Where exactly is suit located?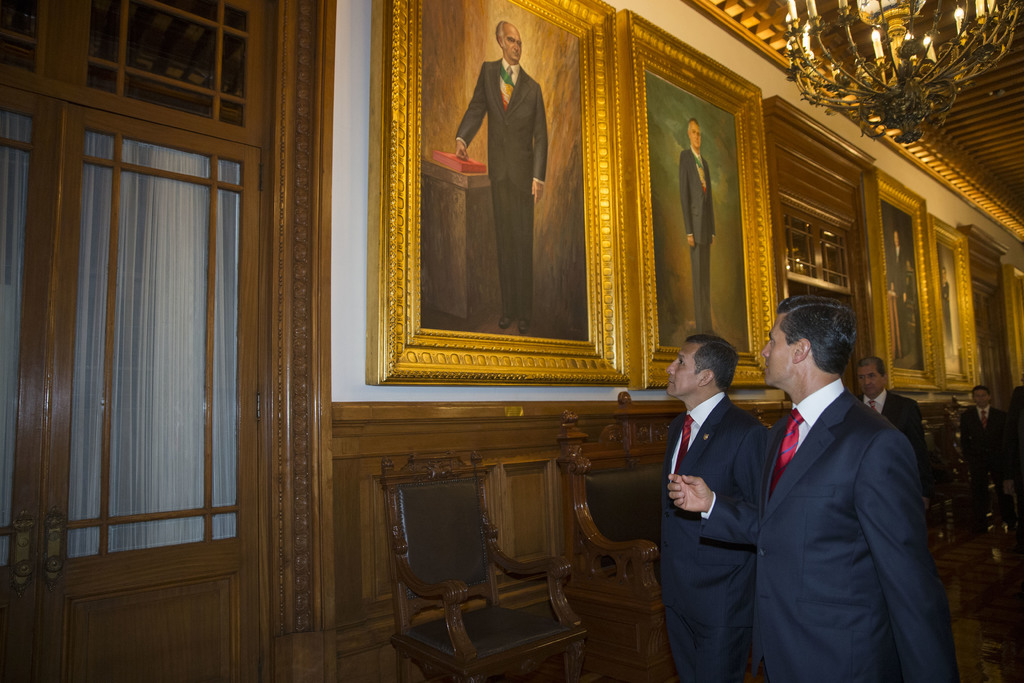
Its bounding box is bbox=(936, 279, 954, 347).
